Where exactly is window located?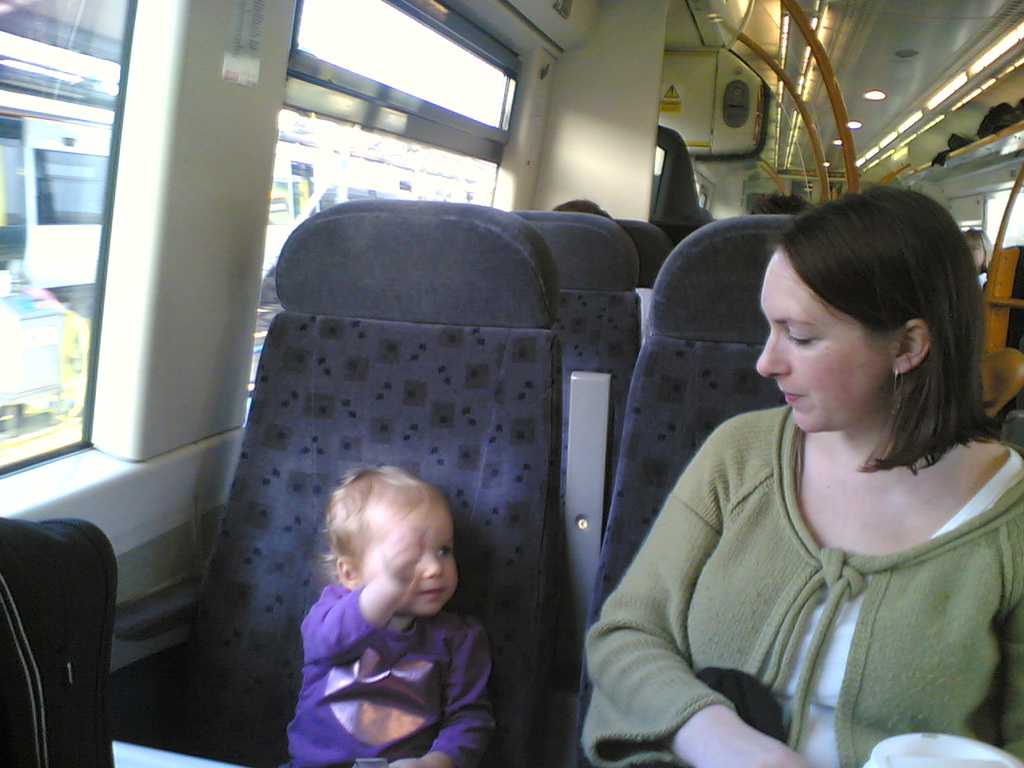
Its bounding box is bbox=[981, 177, 1023, 250].
